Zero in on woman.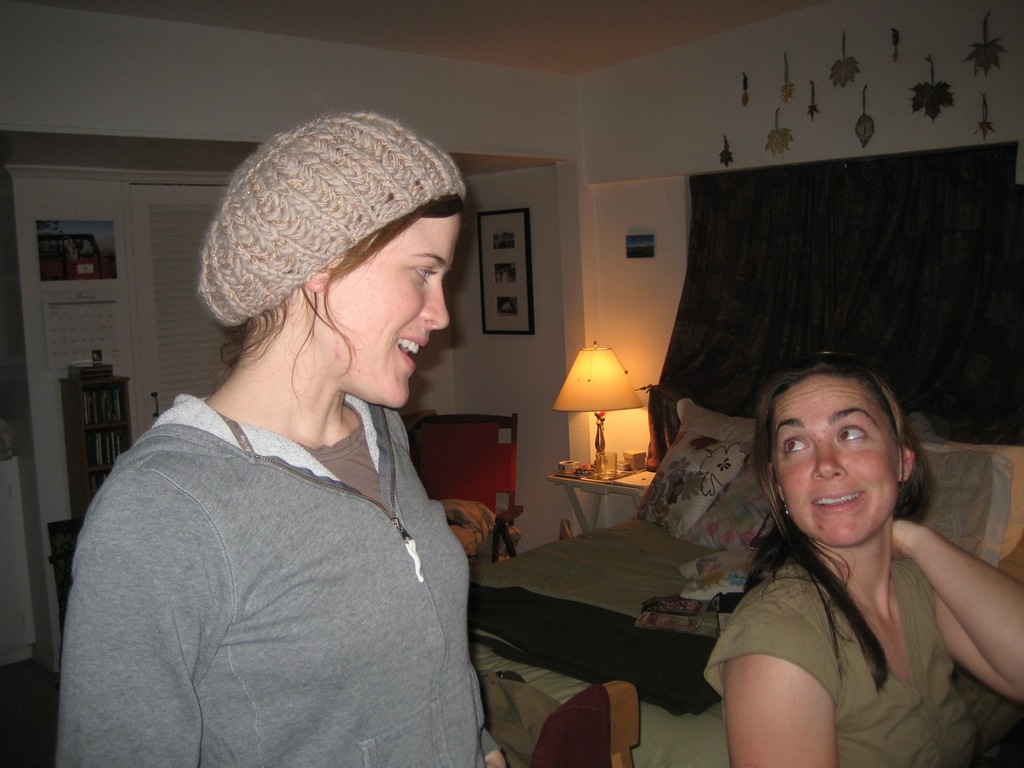
Zeroed in: bbox=[682, 334, 998, 762].
